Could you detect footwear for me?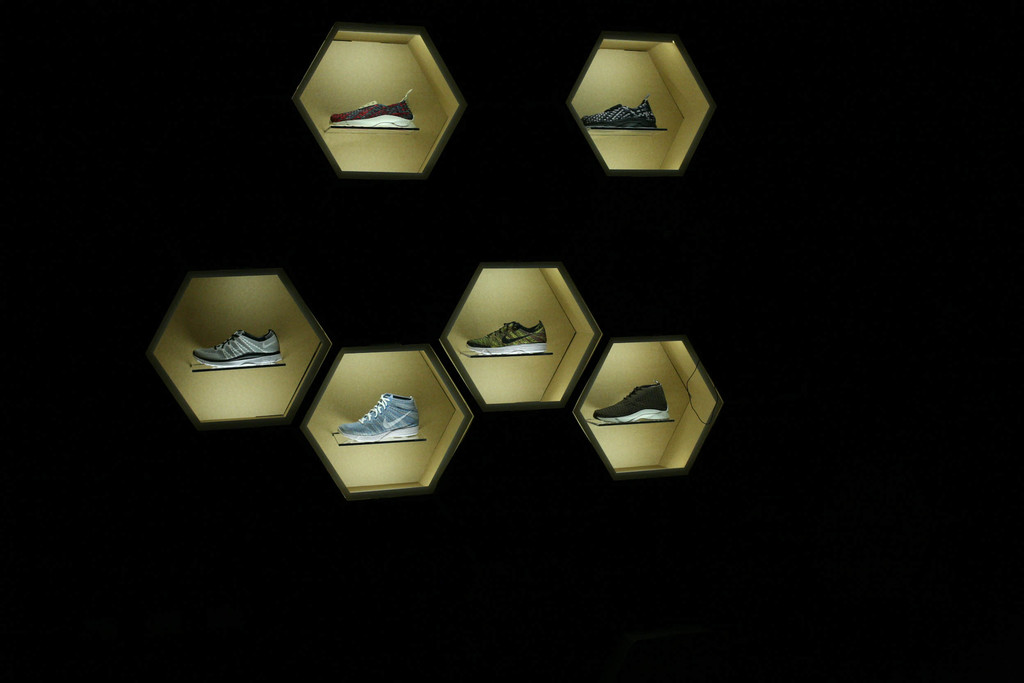
Detection result: bbox(196, 329, 285, 368).
